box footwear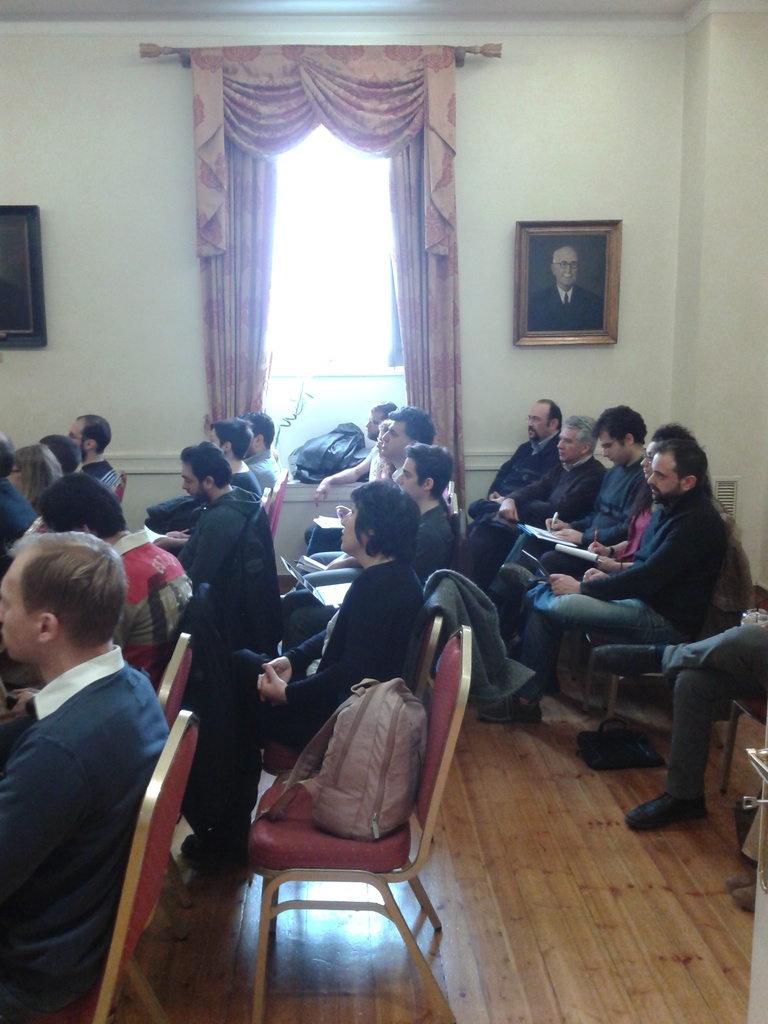
region(589, 644, 663, 683)
